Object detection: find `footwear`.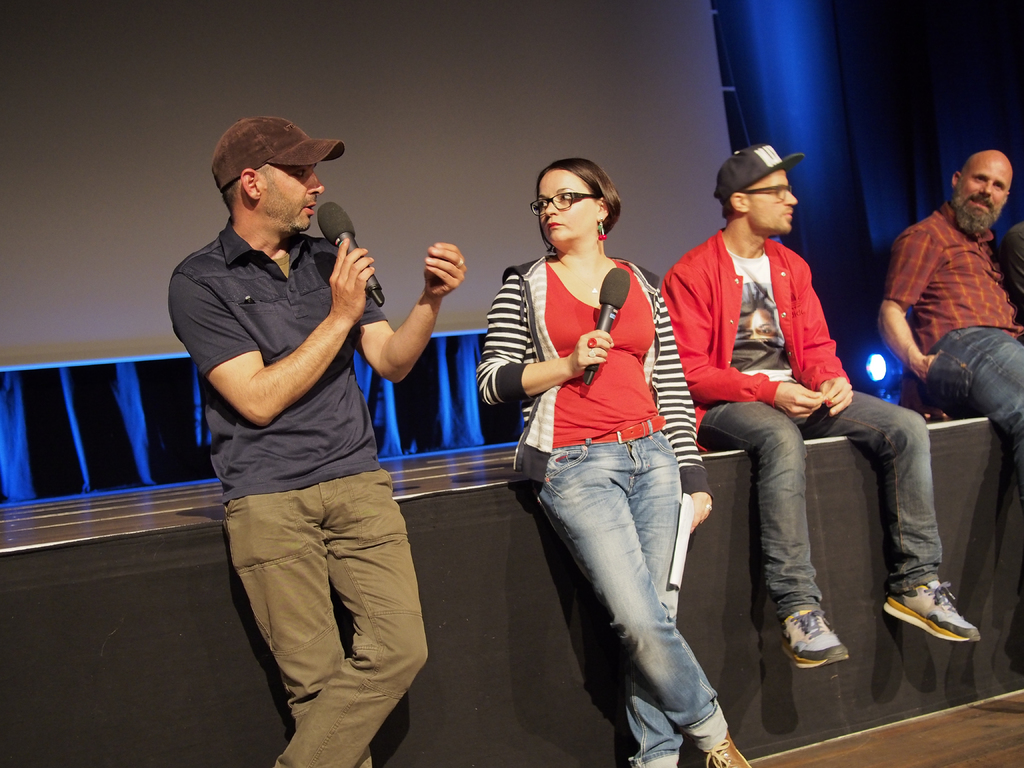
[780, 605, 852, 666].
